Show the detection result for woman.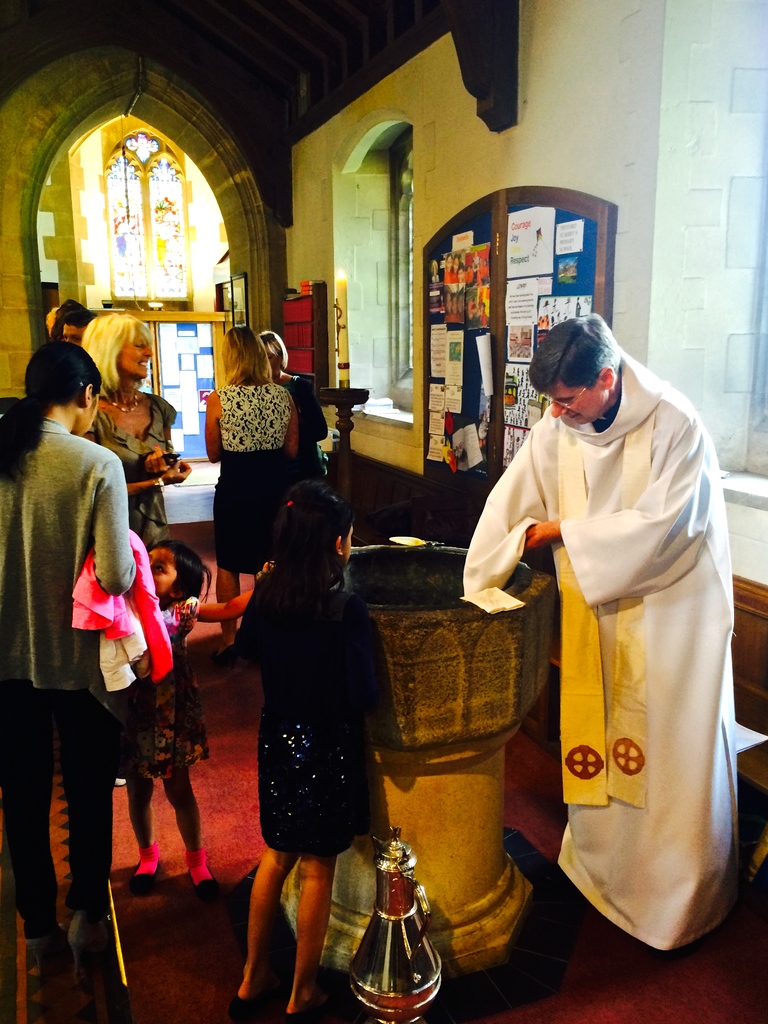
x1=204 y1=326 x2=300 y2=673.
